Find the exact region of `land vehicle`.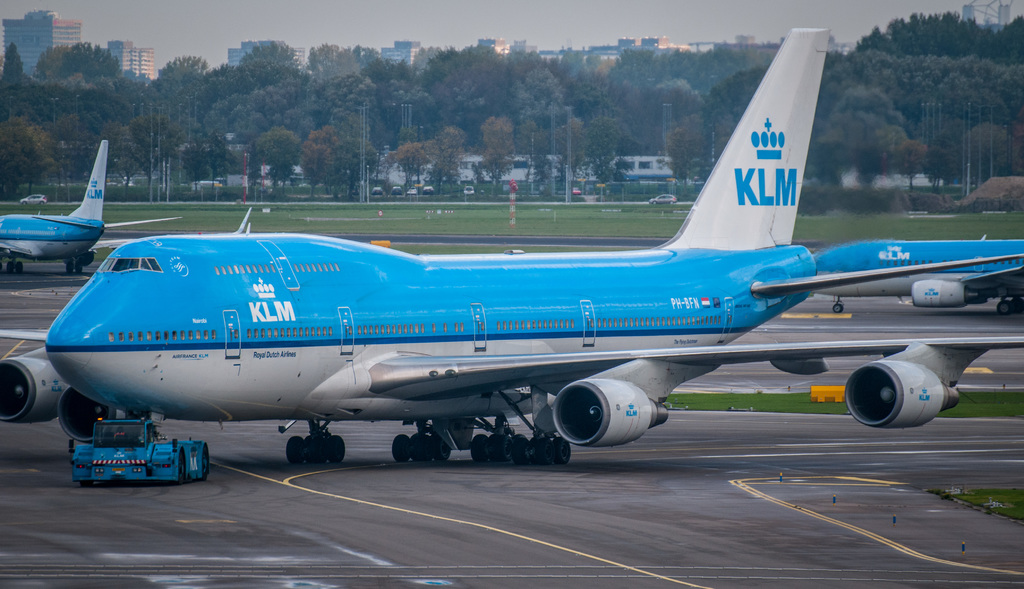
Exact region: select_region(376, 187, 380, 193).
